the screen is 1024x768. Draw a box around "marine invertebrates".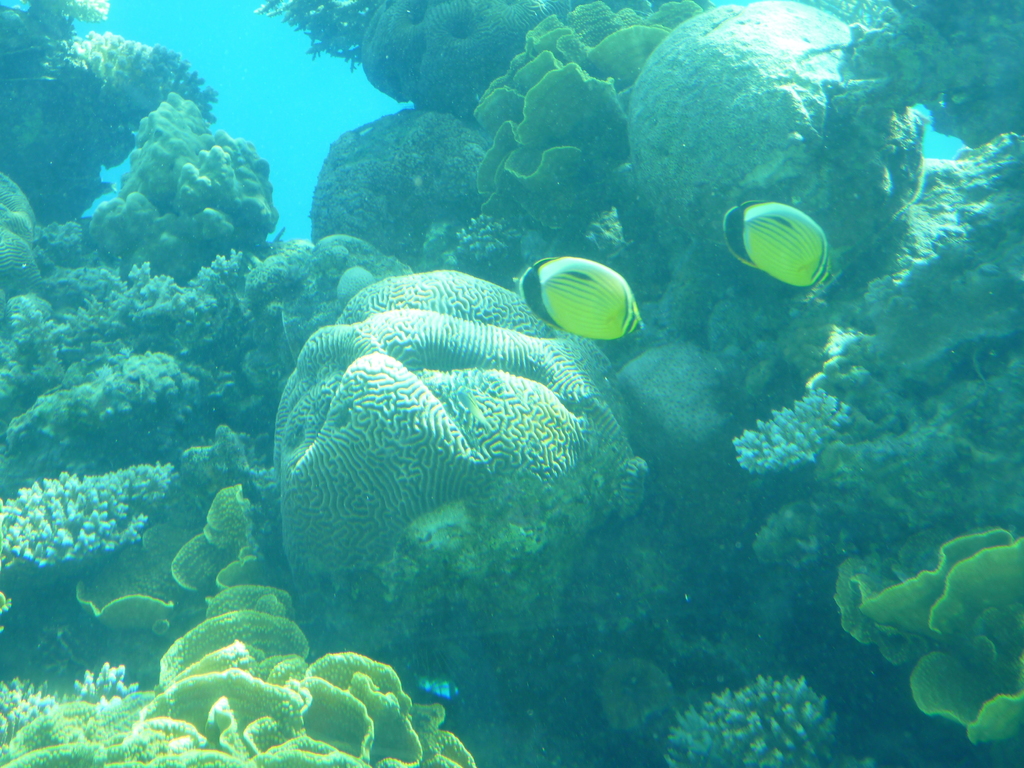
{"left": 0, "top": 447, "right": 196, "bottom": 584}.
